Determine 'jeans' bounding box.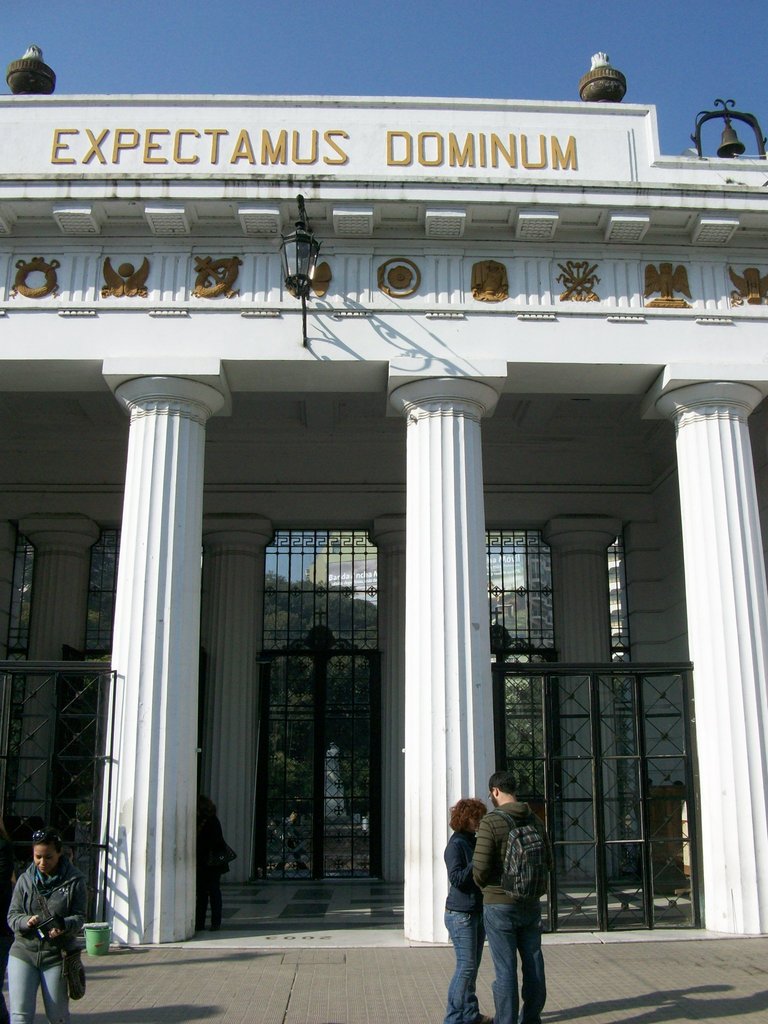
Determined: [439, 910, 484, 1023].
